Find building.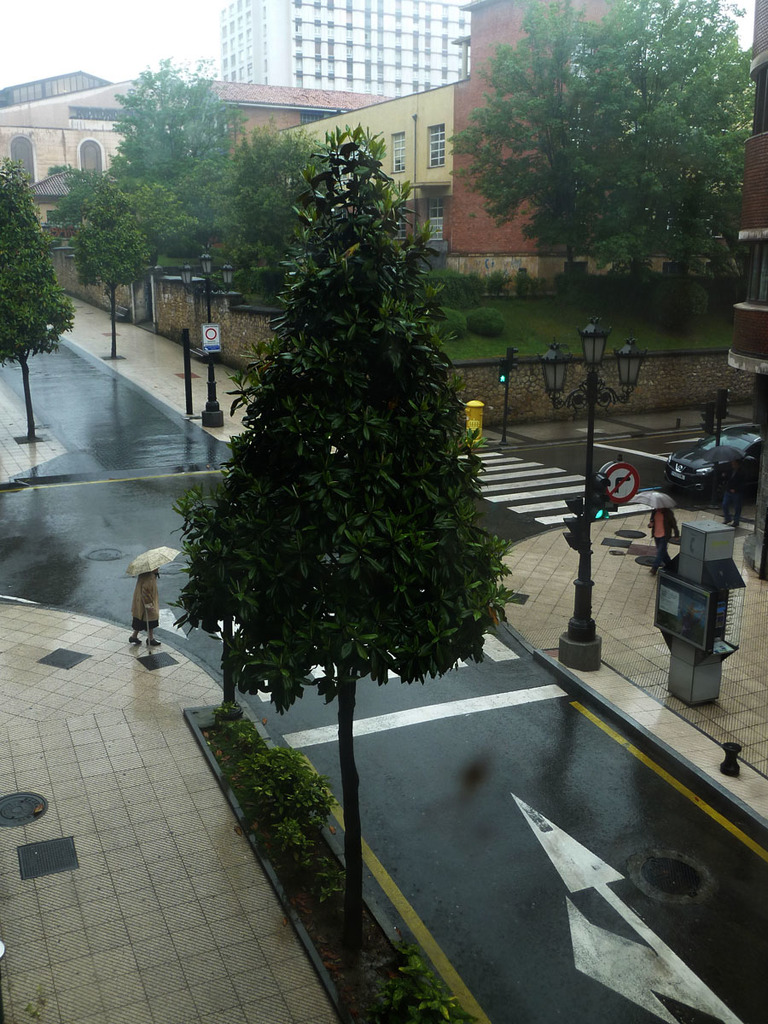
Rect(0, 1, 643, 294).
